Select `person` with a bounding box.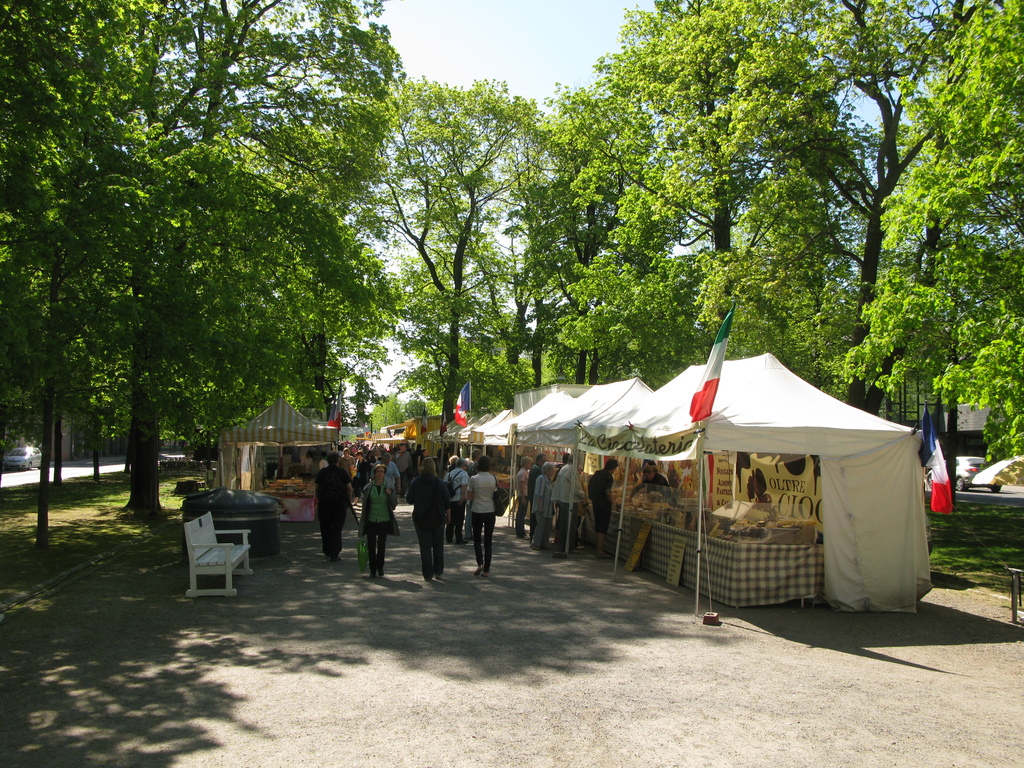
box(444, 457, 471, 545).
